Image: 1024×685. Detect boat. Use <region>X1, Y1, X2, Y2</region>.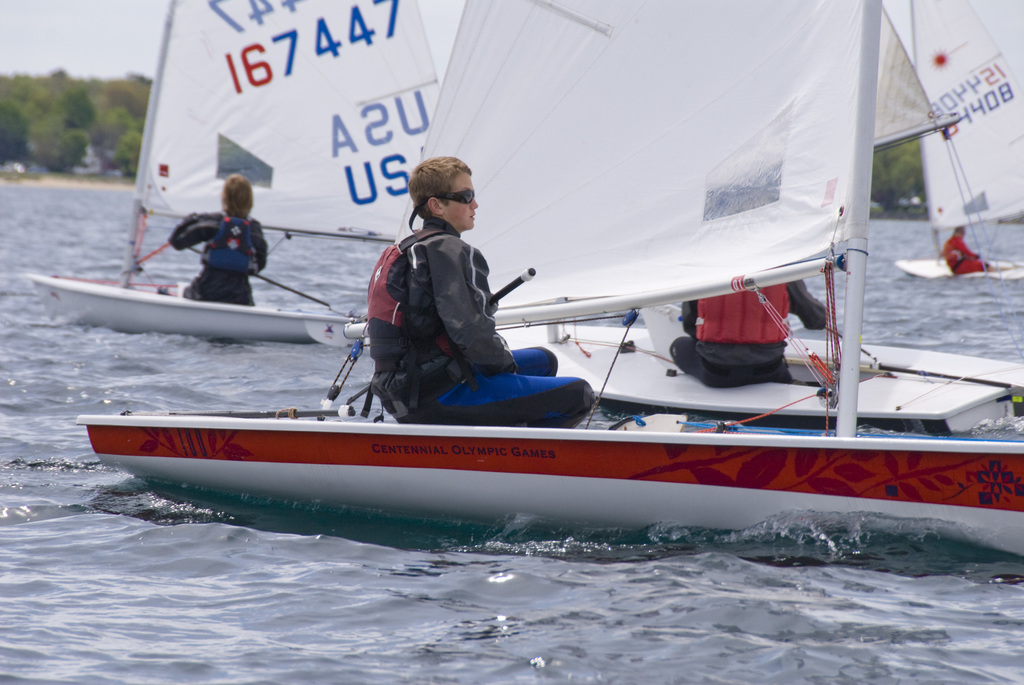
<region>900, 0, 1023, 281</region>.
